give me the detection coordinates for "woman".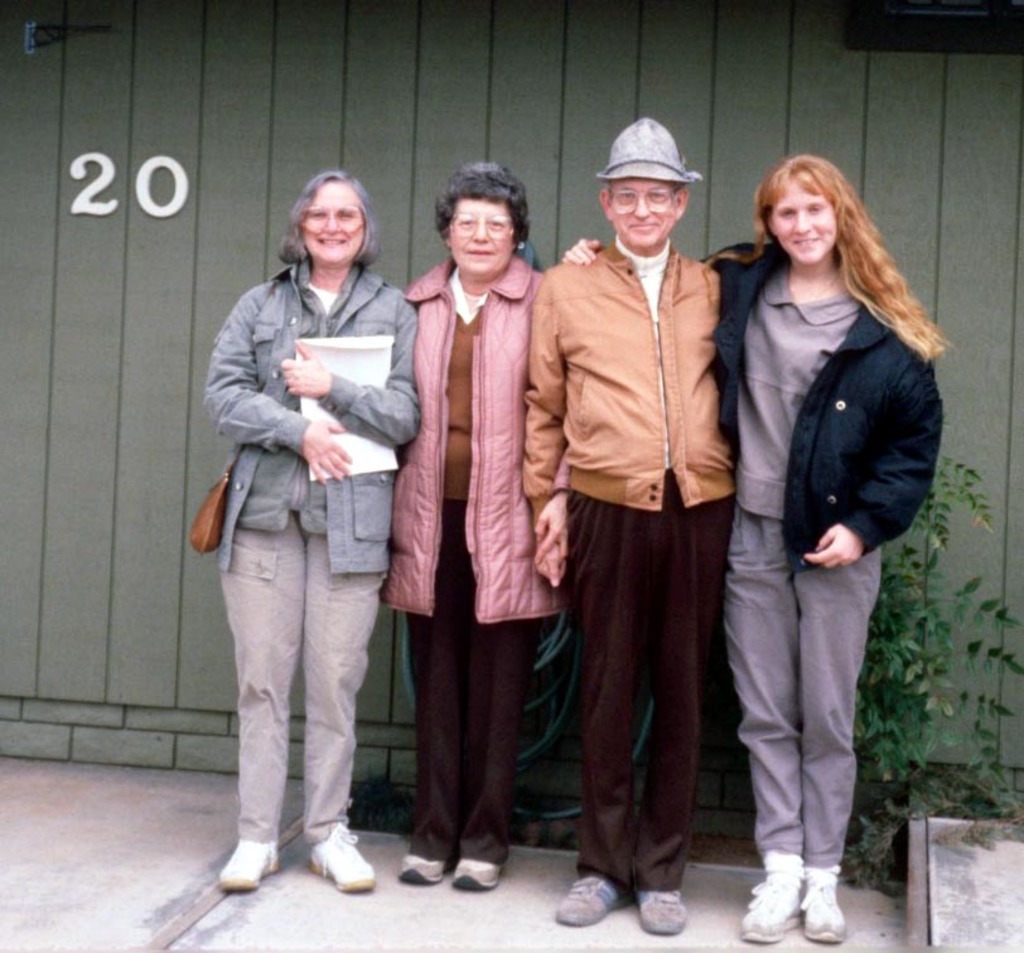
BBox(202, 166, 421, 895).
